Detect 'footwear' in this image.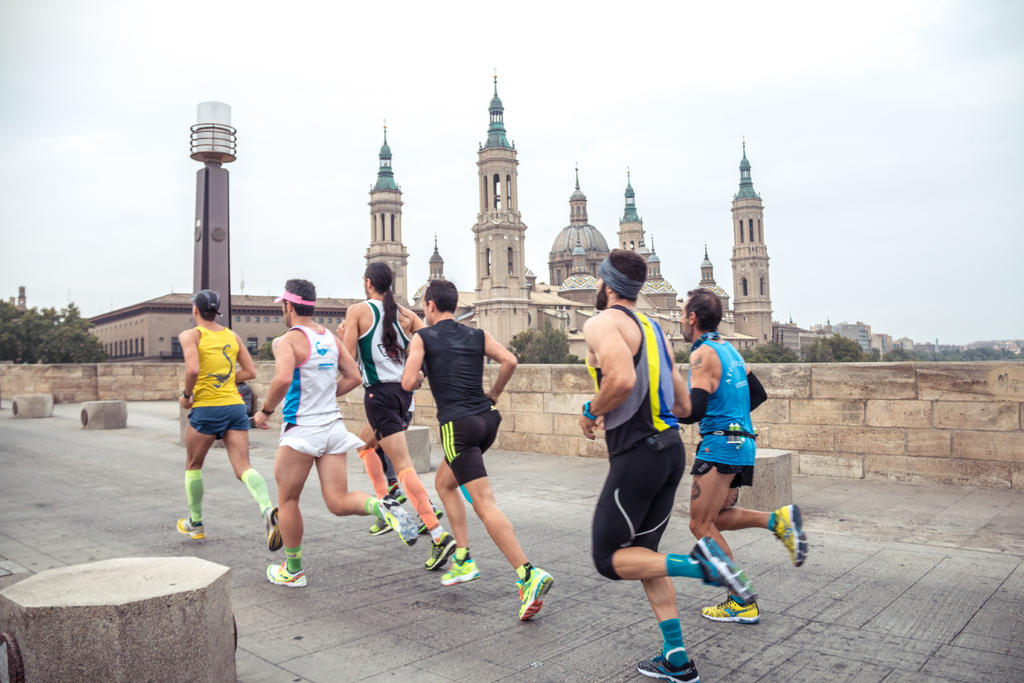
Detection: 417, 498, 444, 540.
